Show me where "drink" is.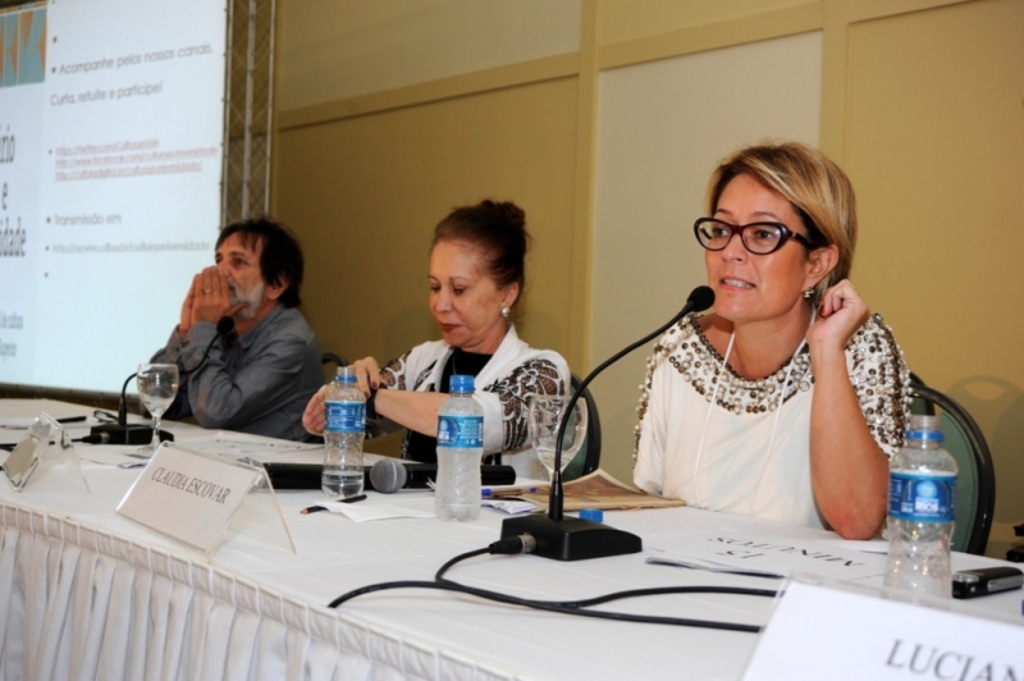
"drink" is at 900,413,973,581.
